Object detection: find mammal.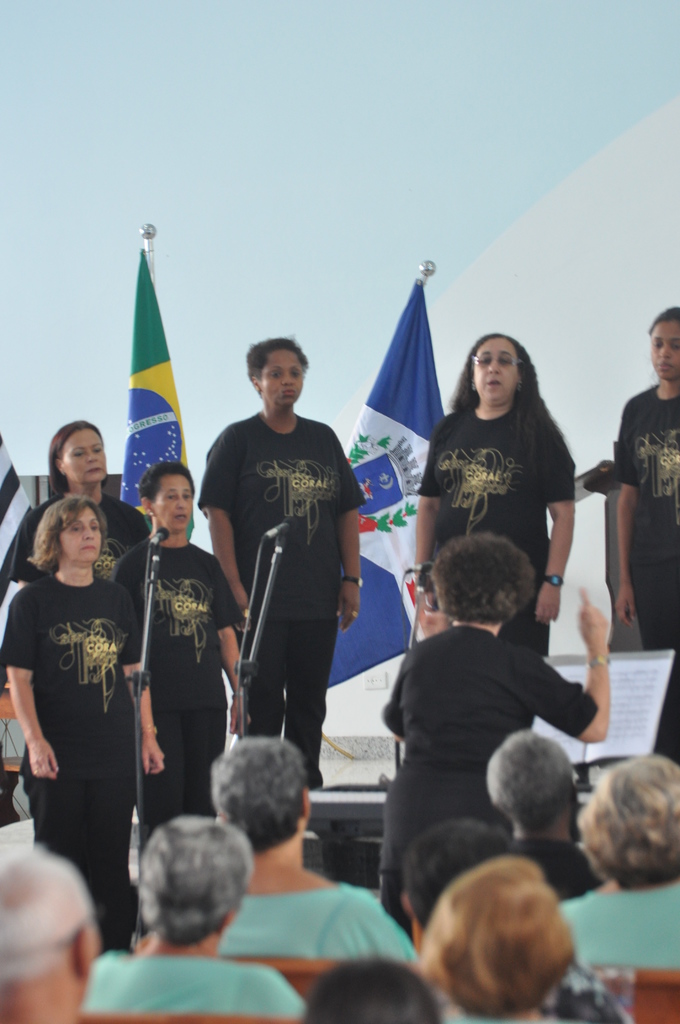
BBox(396, 812, 506, 977).
